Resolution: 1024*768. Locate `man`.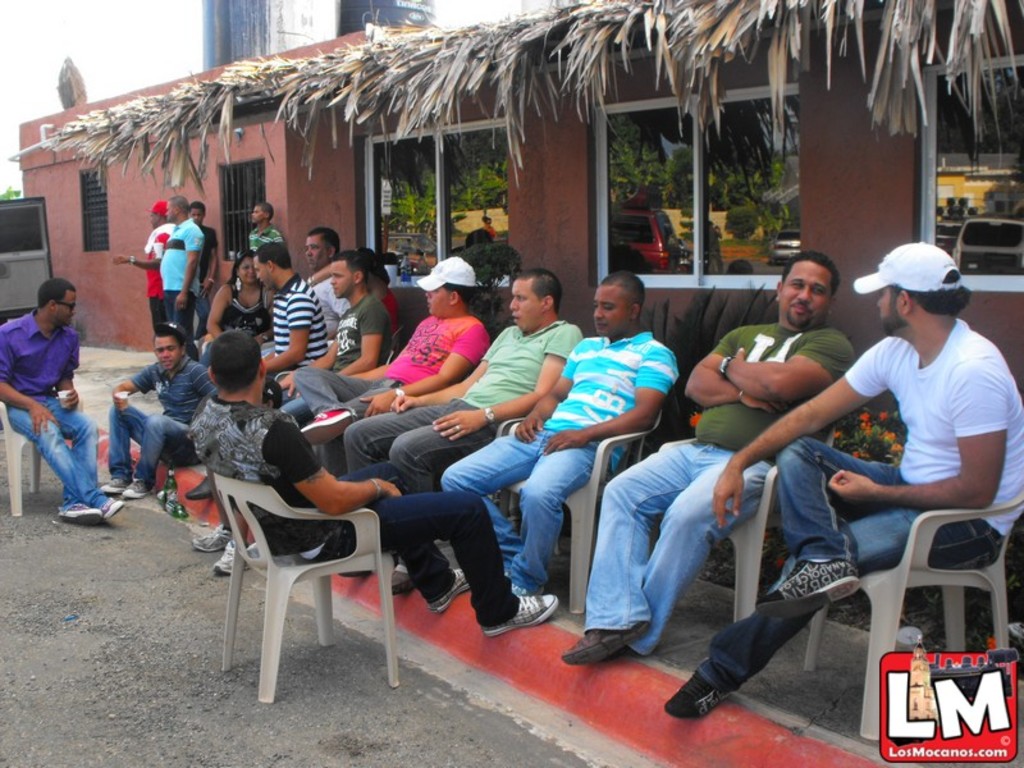
(99, 321, 216, 509).
